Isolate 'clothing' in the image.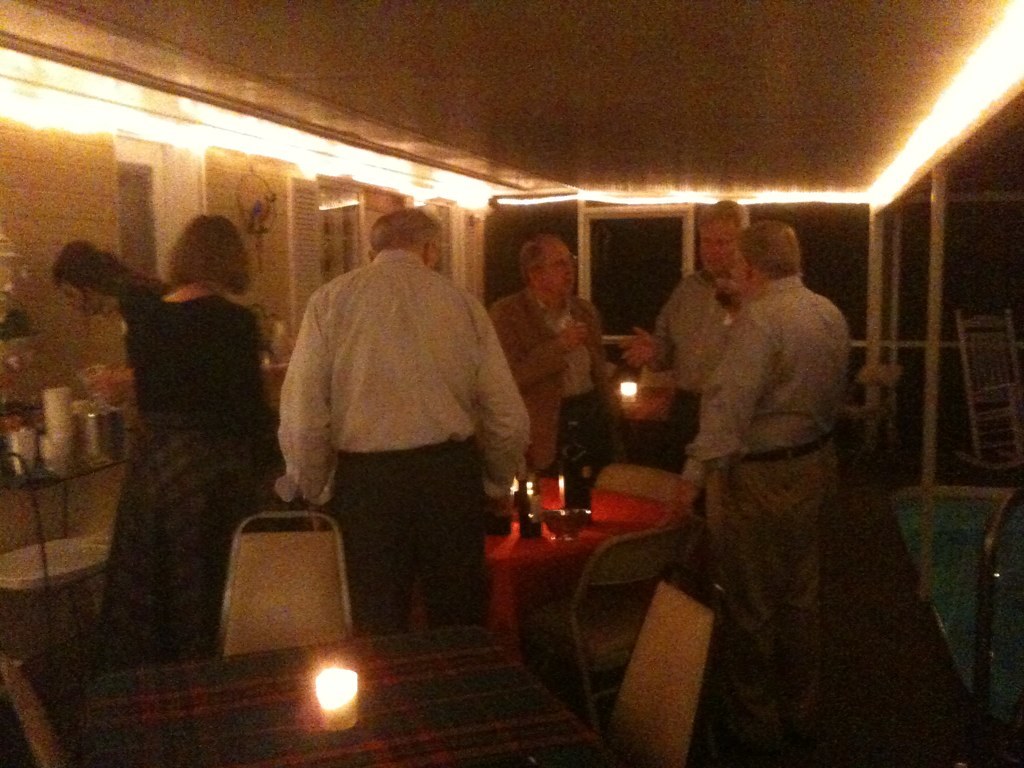
Isolated region: x1=657, y1=268, x2=738, y2=453.
